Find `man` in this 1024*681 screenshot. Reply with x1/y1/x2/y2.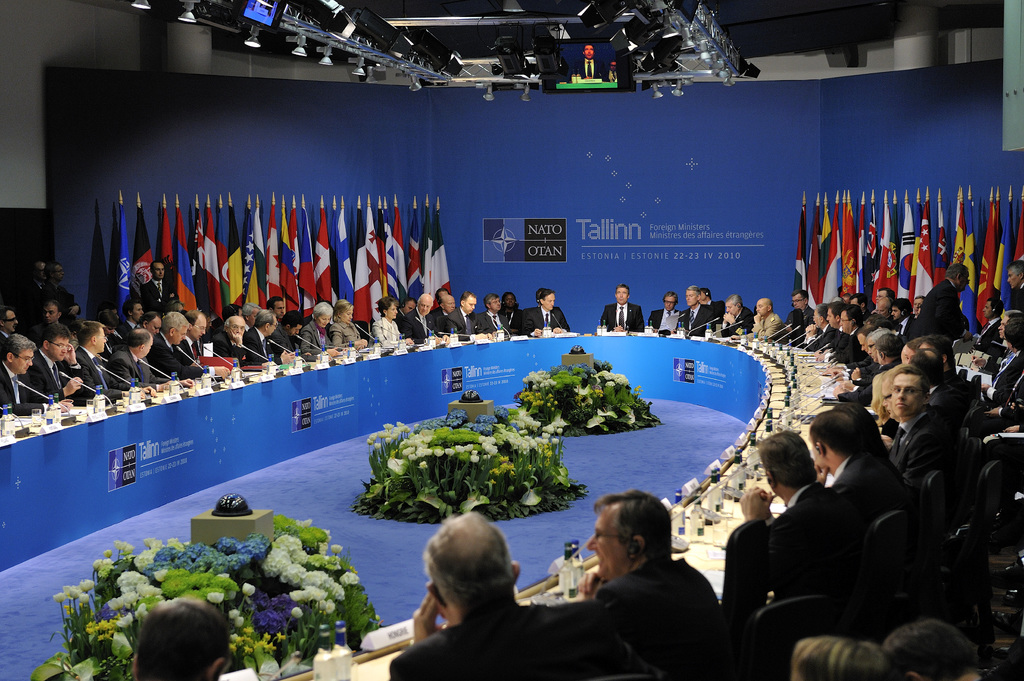
804/411/897/528.
